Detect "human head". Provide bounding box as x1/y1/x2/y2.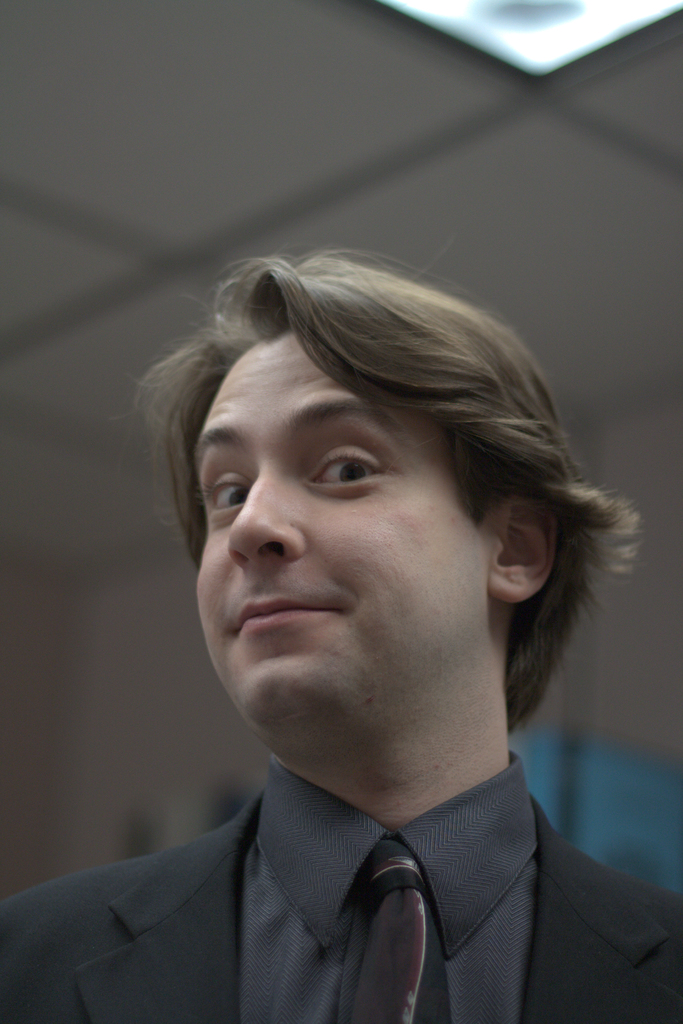
170/231/585/699.
